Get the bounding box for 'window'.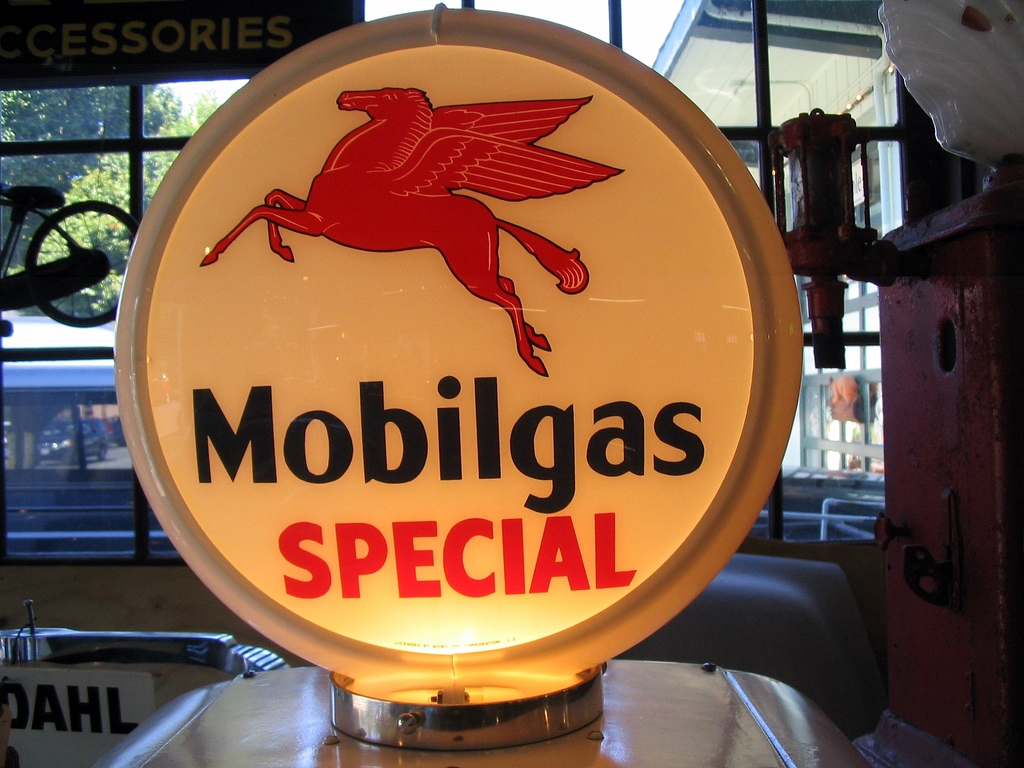
0:0:902:561.
